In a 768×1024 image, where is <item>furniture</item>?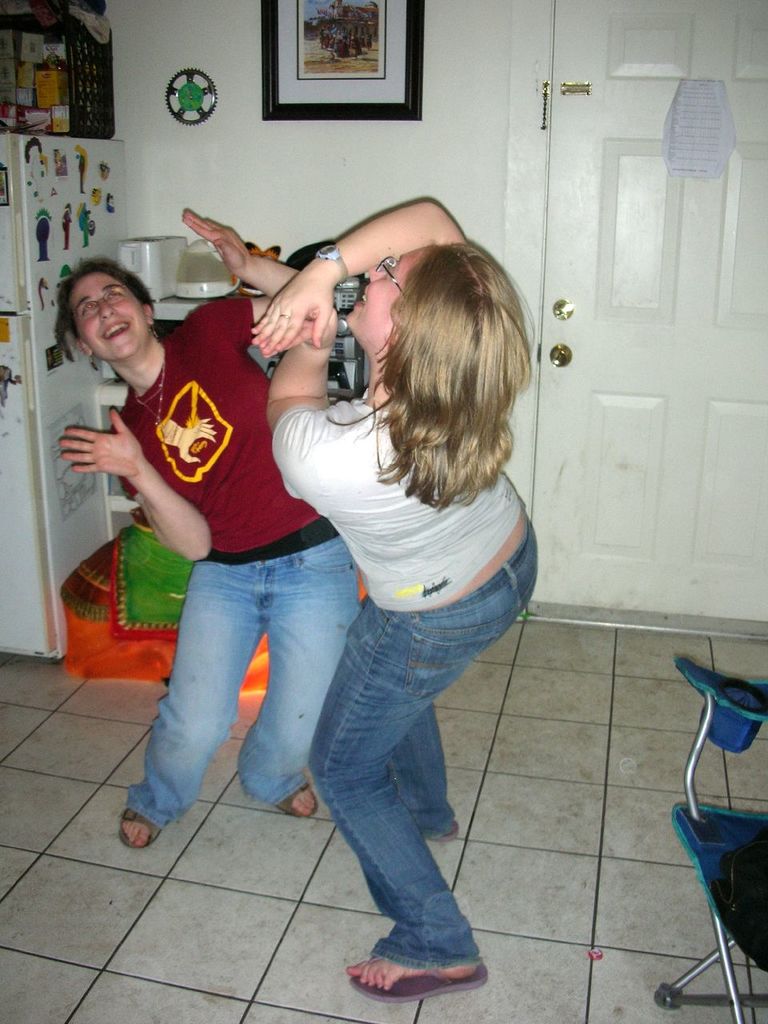
(655, 653, 767, 1023).
